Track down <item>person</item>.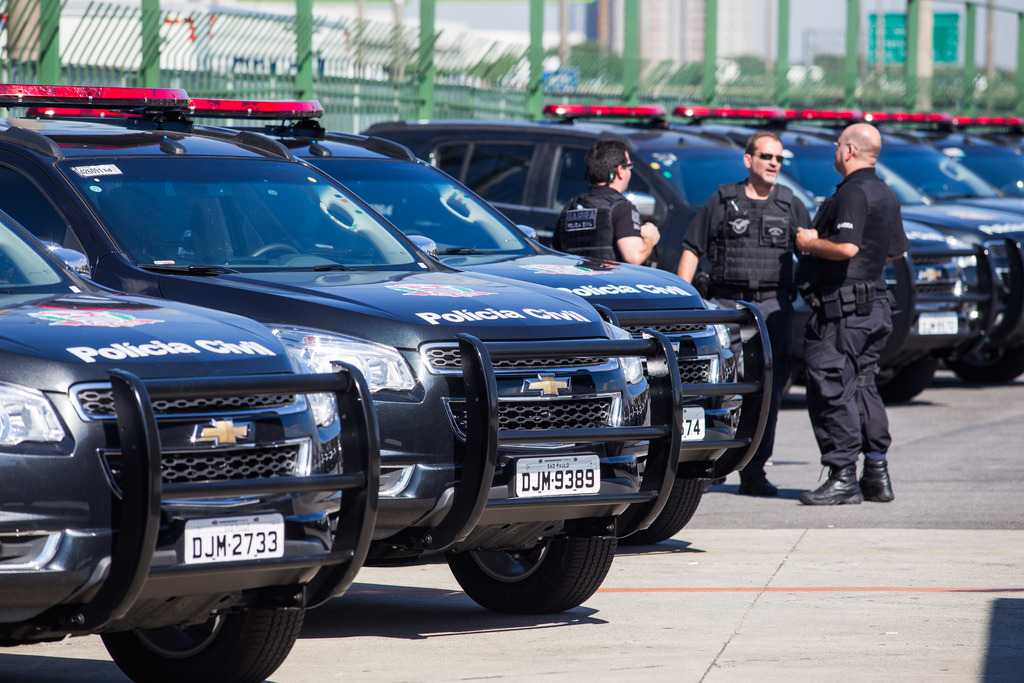
Tracked to select_region(675, 131, 812, 495).
